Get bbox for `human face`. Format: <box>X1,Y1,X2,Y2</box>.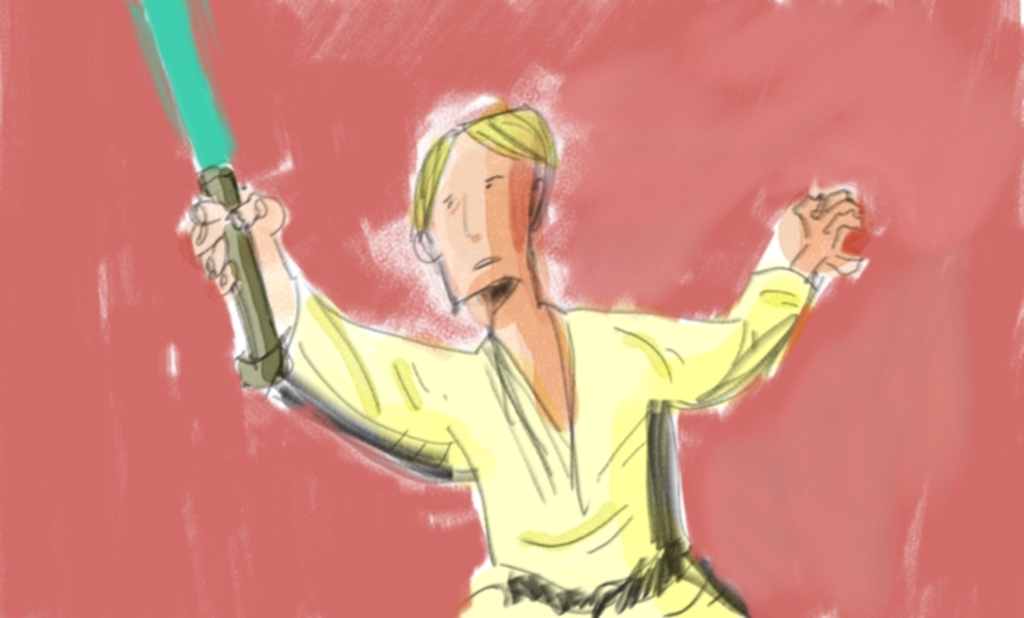
<box>436,137,532,306</box>.
